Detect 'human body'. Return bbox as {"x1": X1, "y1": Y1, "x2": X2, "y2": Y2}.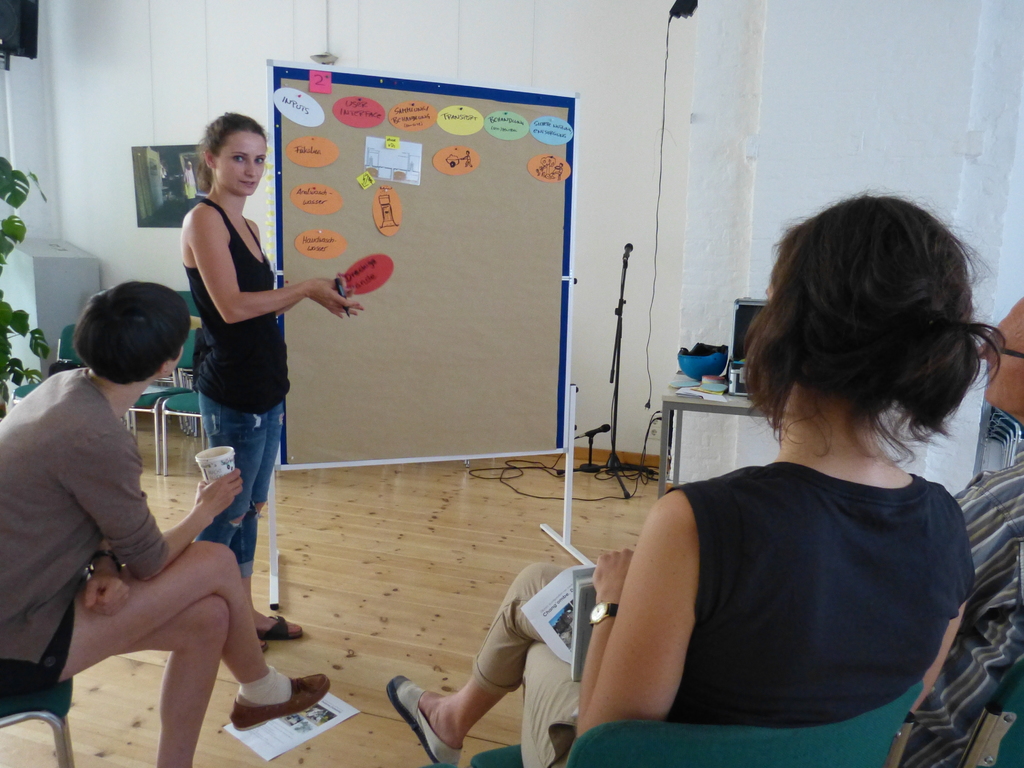
{"x1": 385, "y1": 200, "x2": 990, "y2": 767}.
